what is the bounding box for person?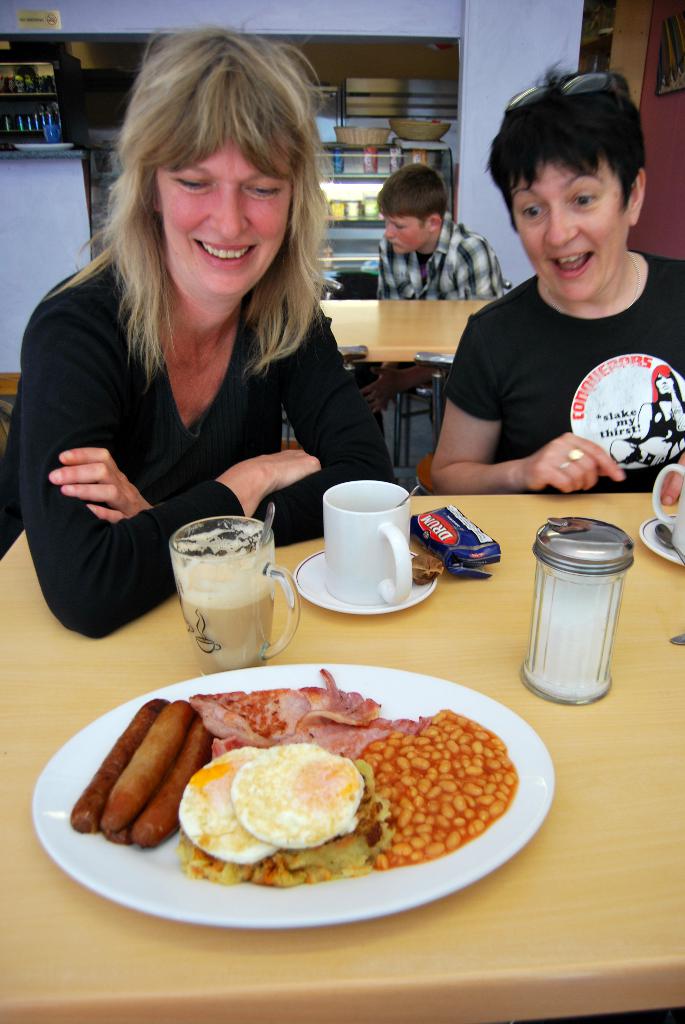
left=373, top=161, right=520, bottom=417.
